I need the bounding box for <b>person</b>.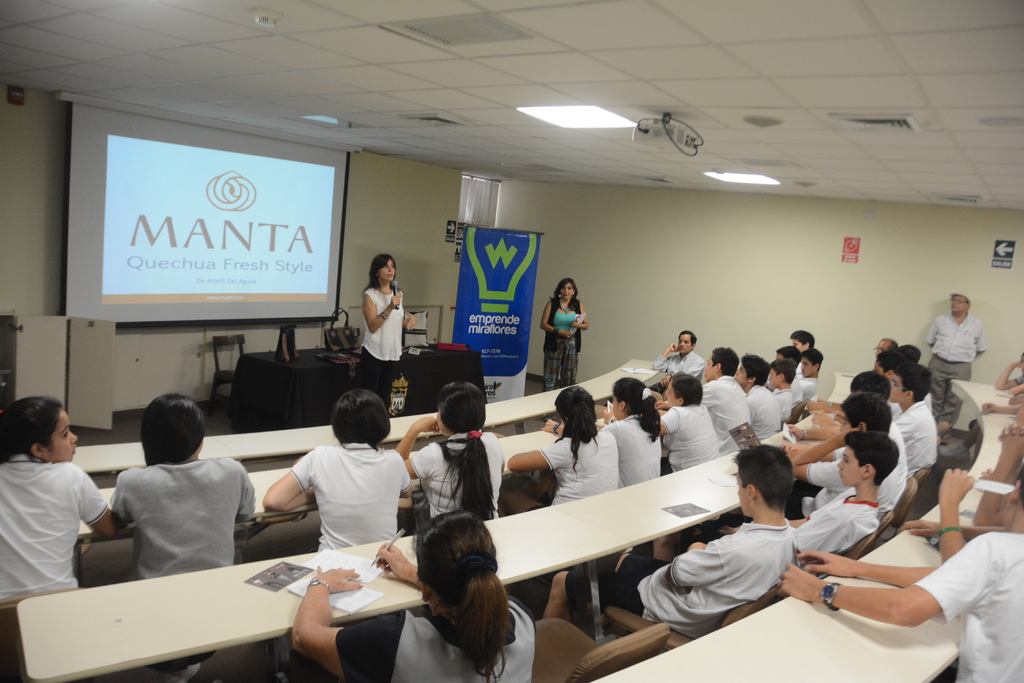
Here it is: bbox(0, 401, 123, 611).
